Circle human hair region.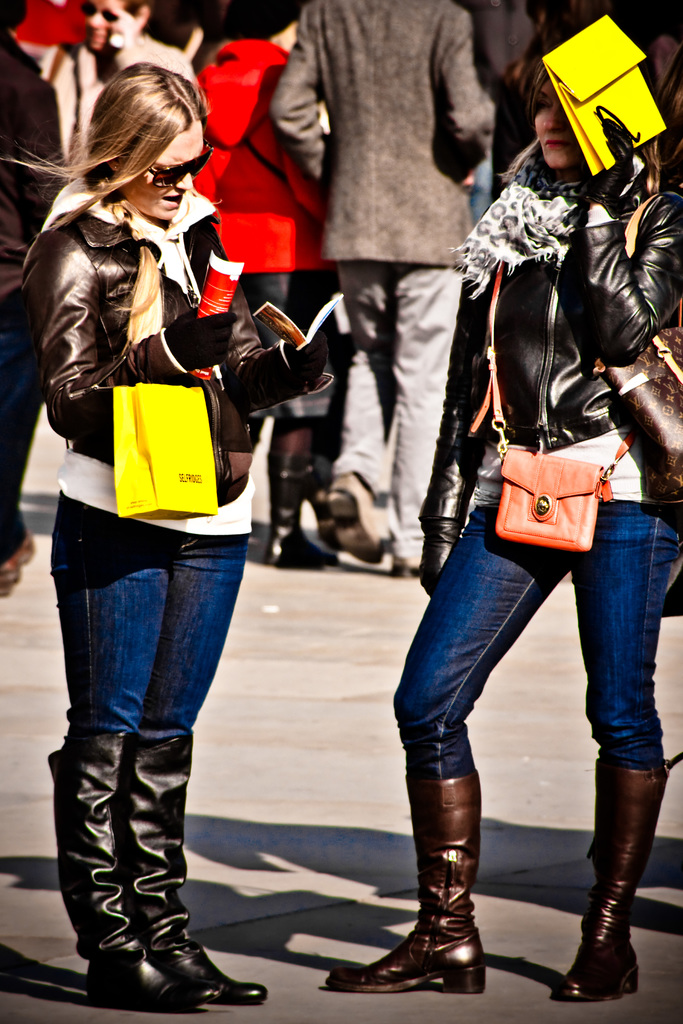
Region: 514, 83, 666, 186.
